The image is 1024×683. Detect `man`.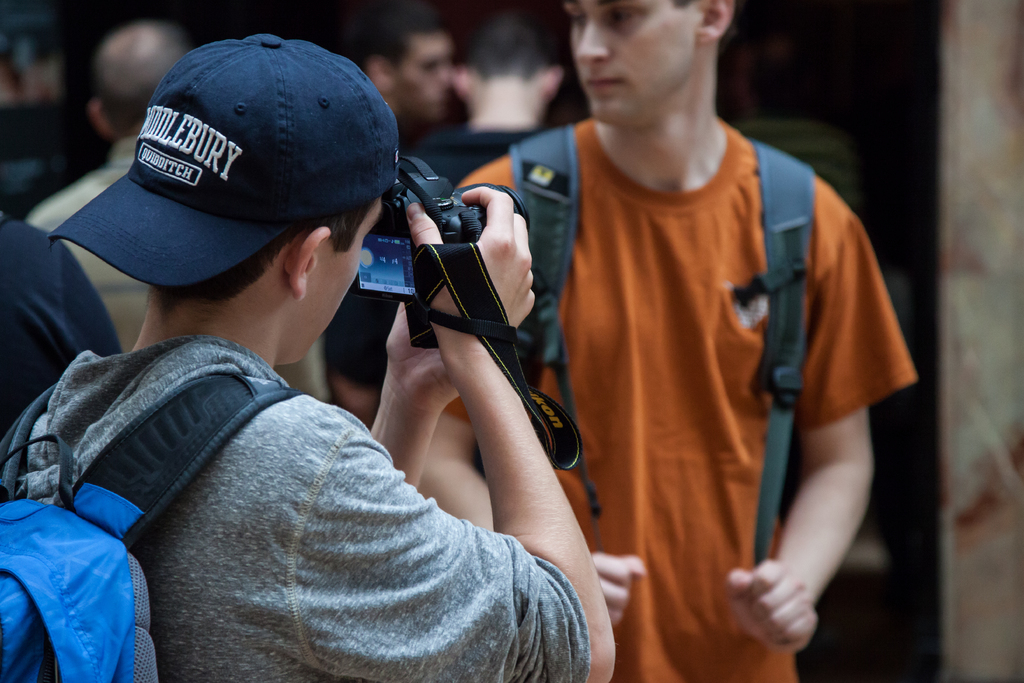
Detection: select_region(414, 0, 552, 185).
